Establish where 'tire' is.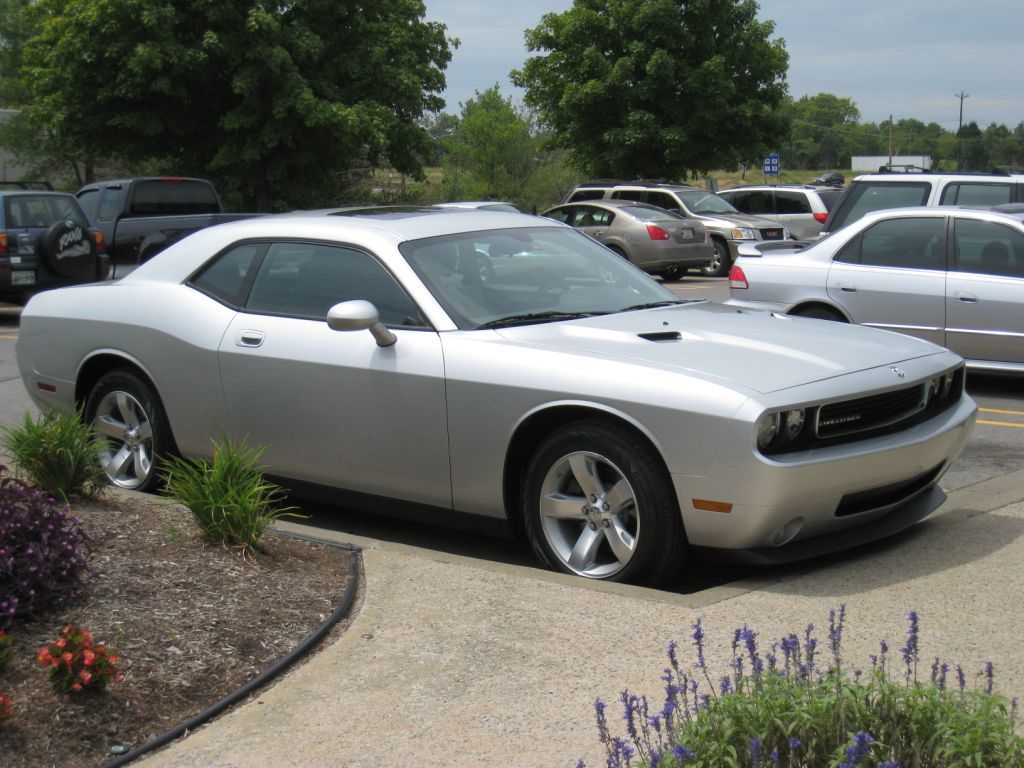
Established at {"left": 599, "top": 266, "right": 617, "bottom": 282}.
